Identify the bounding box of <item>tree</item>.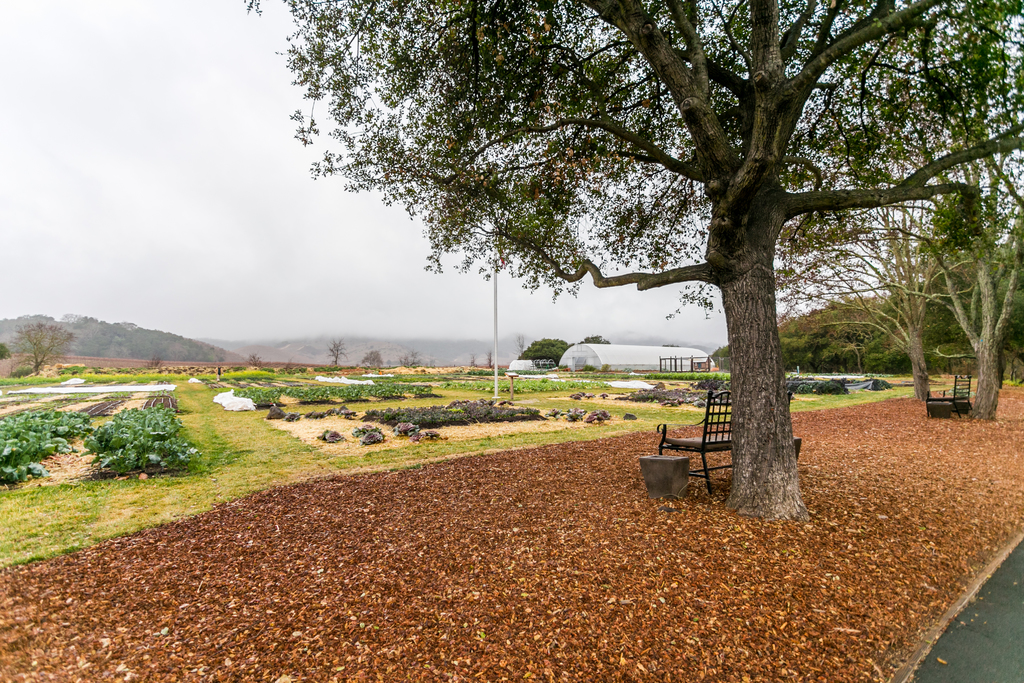
select_region(12, 318, 73, 374).
